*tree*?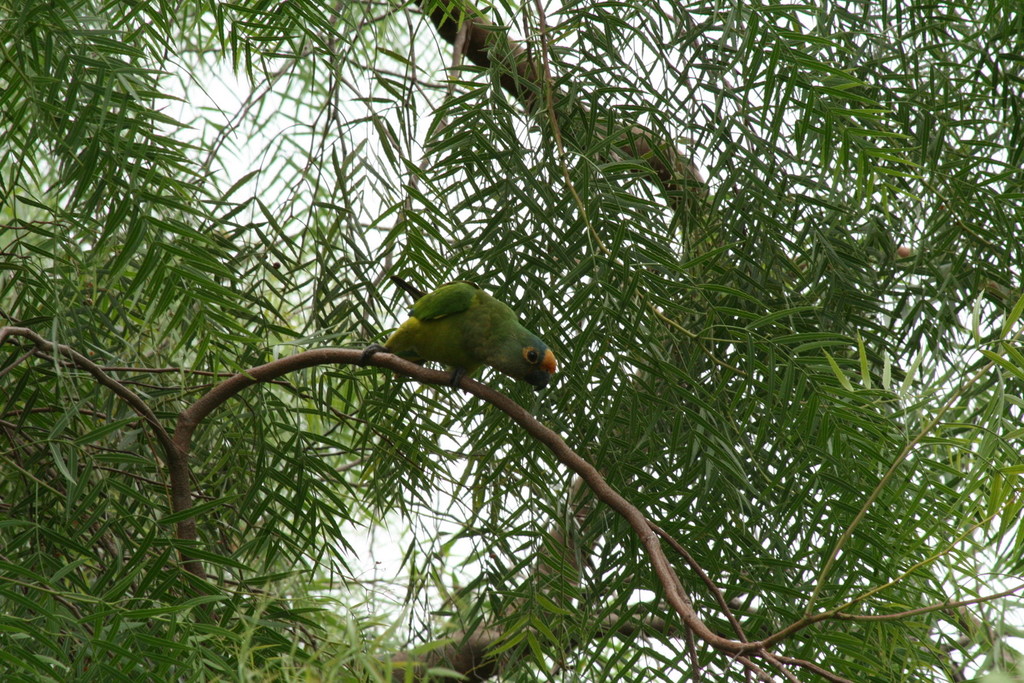
0, 0, 1023, 679
